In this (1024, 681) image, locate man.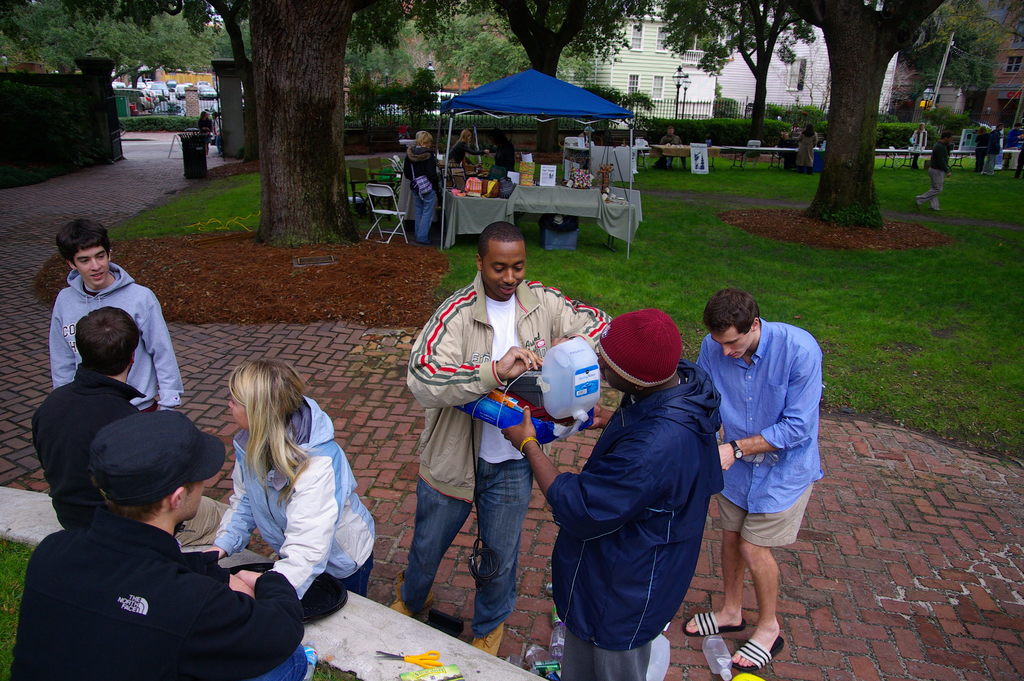
Bounding box: <box>9,409,319,680</box>.
